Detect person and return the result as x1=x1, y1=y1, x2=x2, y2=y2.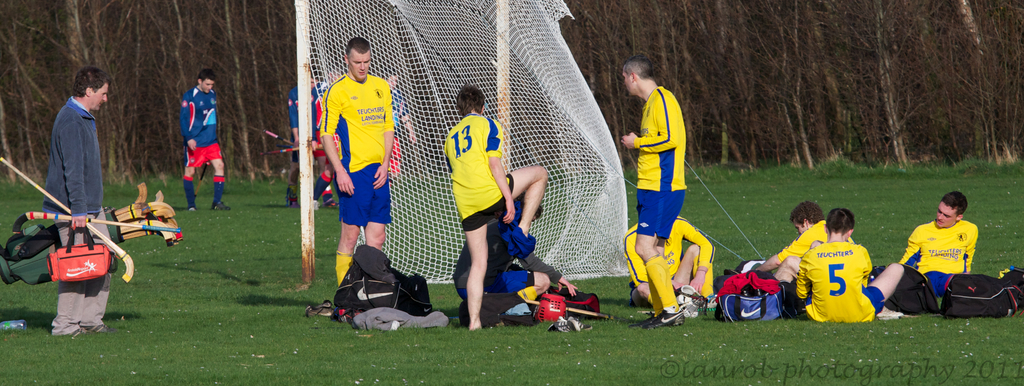
x1=796, y1=212, x2=906, y2=331.
